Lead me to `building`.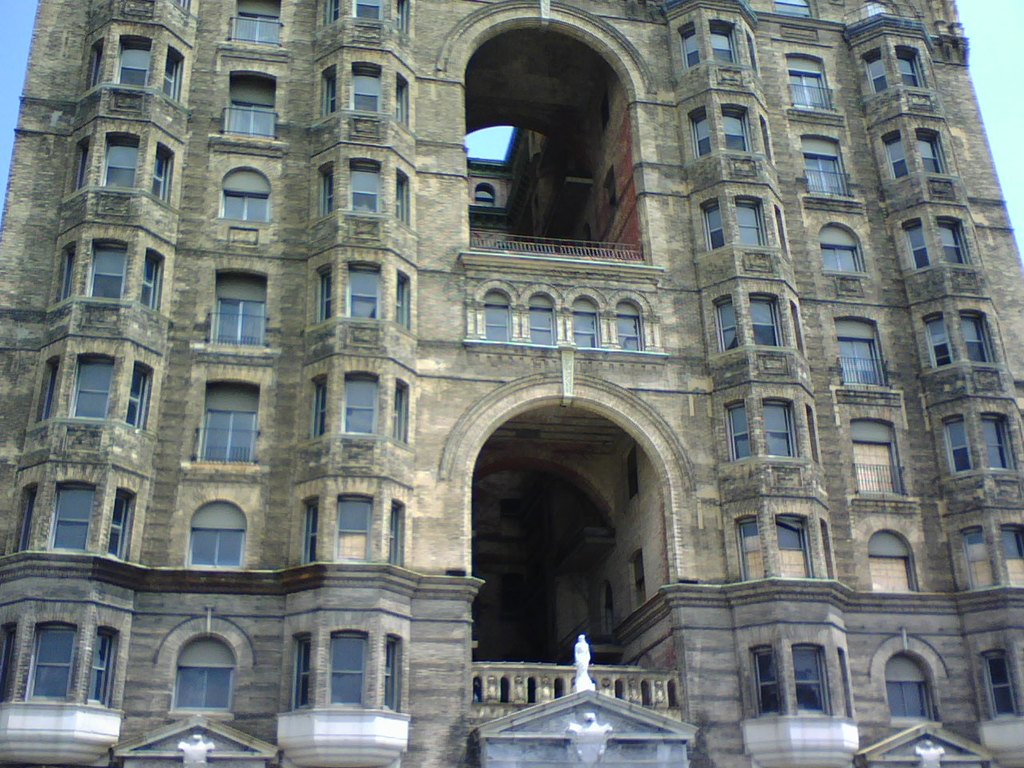
Lead to bbox(0, 0, 1022, 767).
